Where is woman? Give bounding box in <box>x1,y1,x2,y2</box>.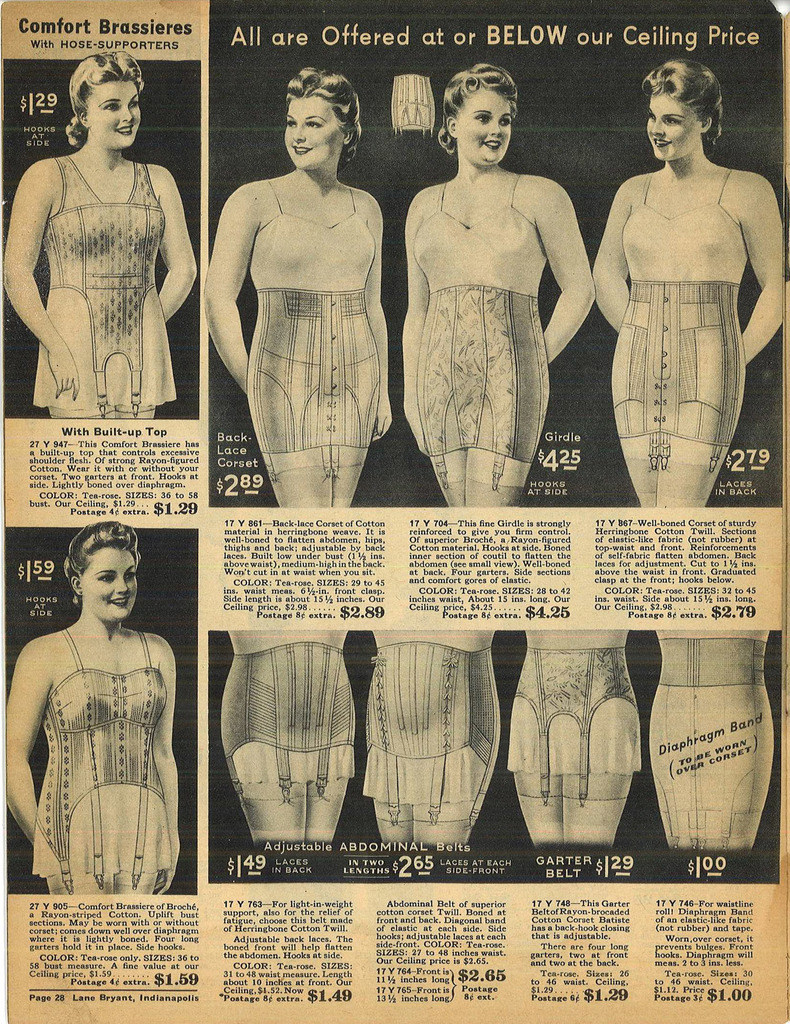
<box>6,519,182,895</box>.
